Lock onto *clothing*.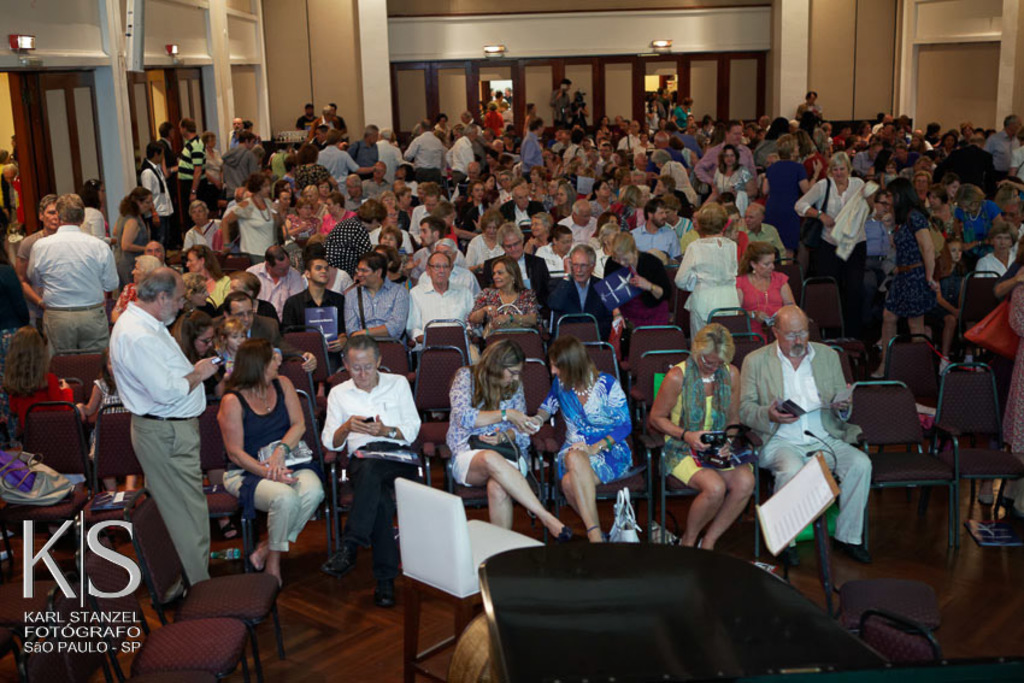
Locked: detection(219, 381, 320, 548).
